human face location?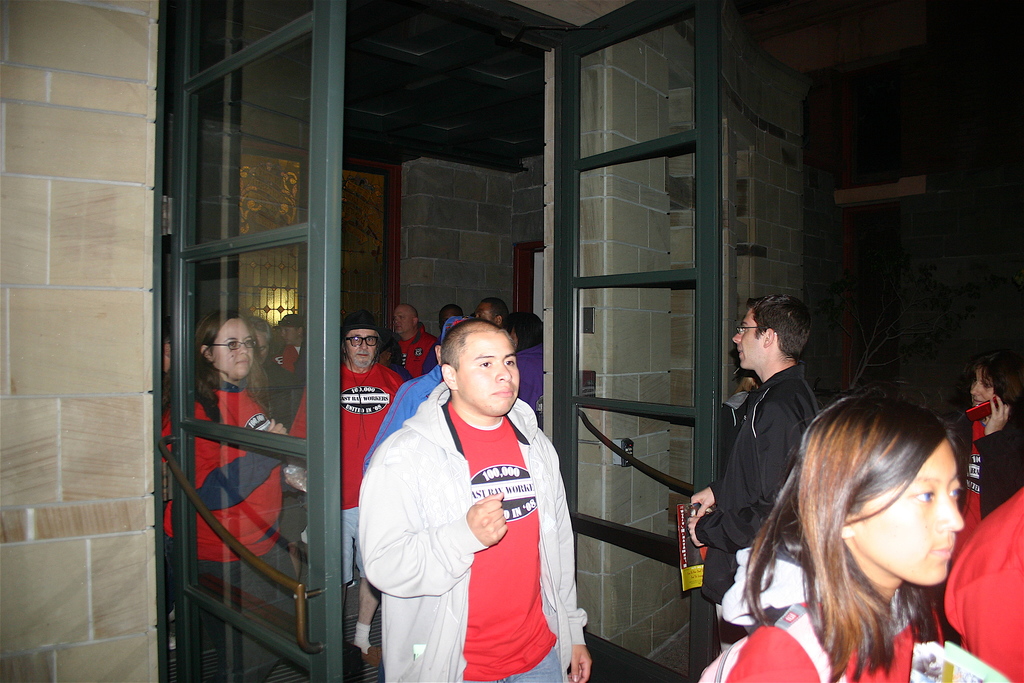
BBox(849, 439, 963, 586)
